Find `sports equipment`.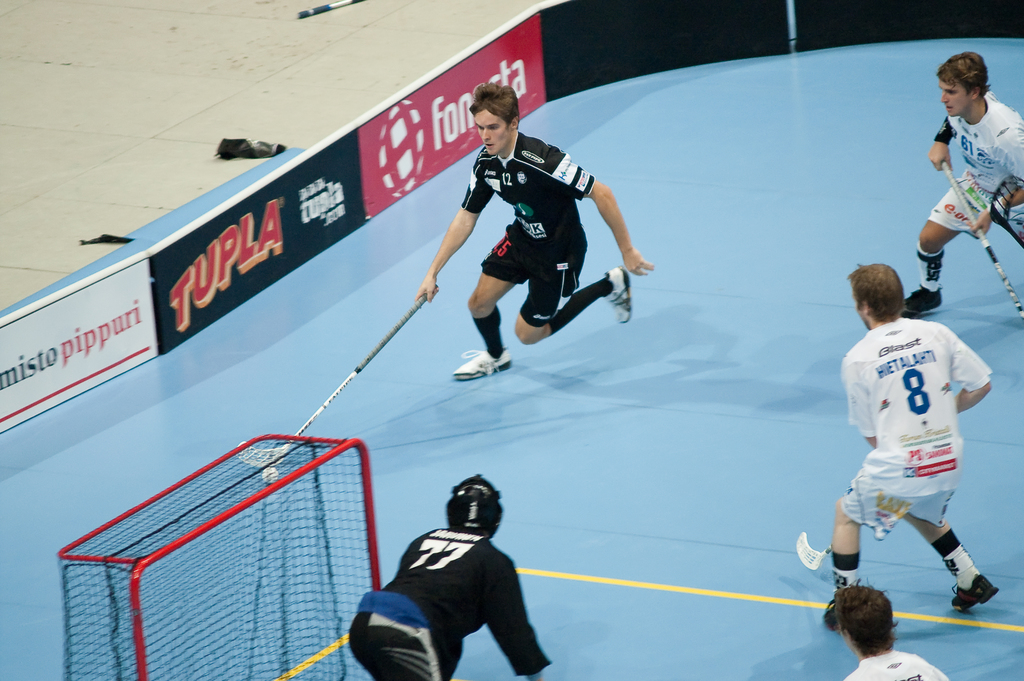
[239,288,437,469].
